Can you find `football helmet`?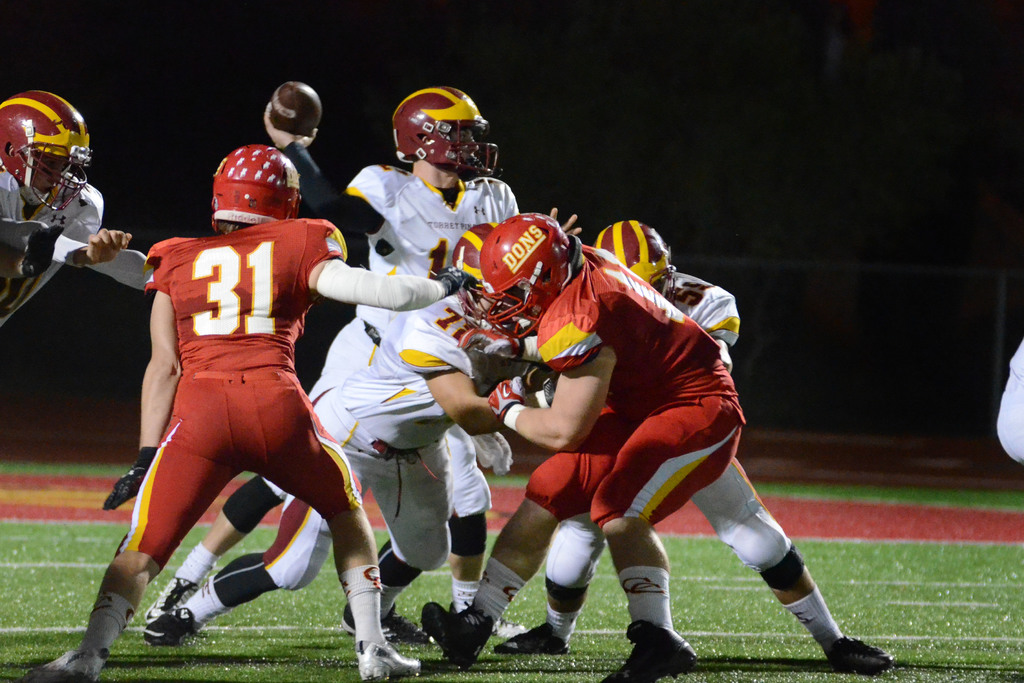
Yes, bounding box: <bbox>207, 141, 306, 227</bbox>.
